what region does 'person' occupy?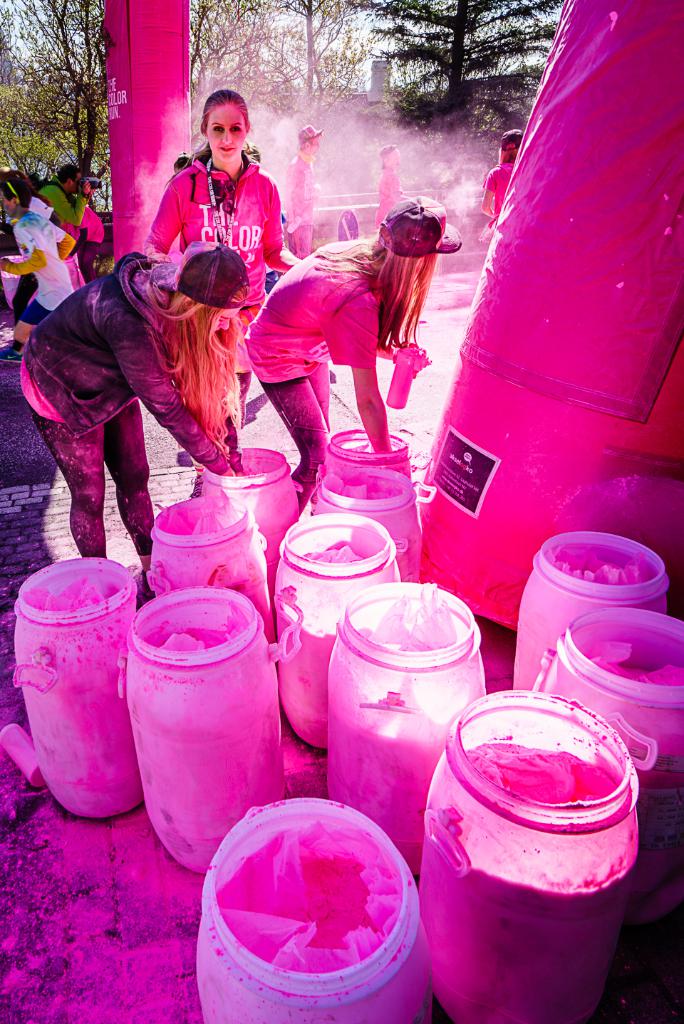
locate(240, 177, 444, 487).
